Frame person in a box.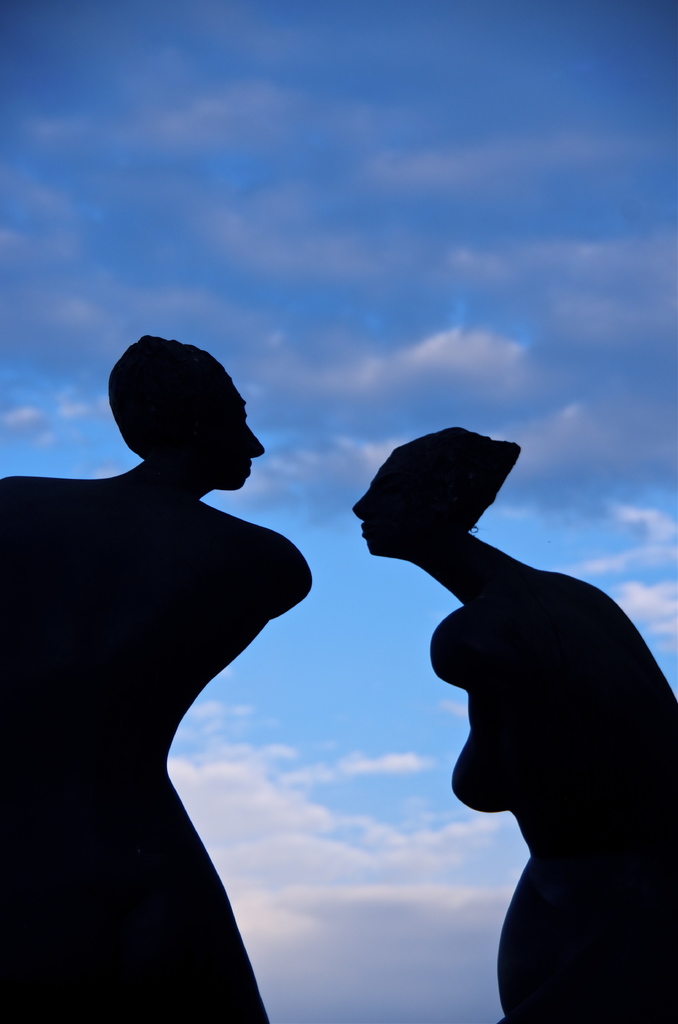
(343,429,666,1023).
